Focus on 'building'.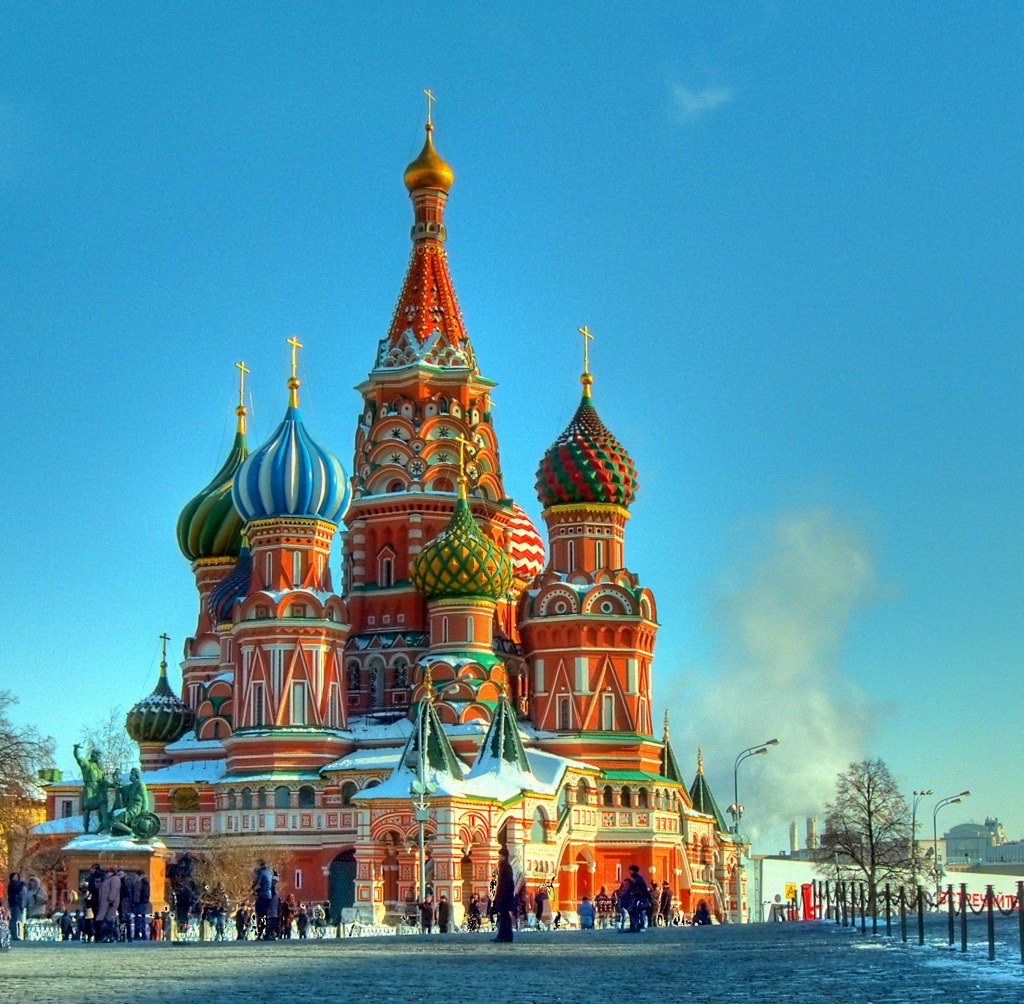
Focused at x1=790 y1=815 x2=975 y2=860.
